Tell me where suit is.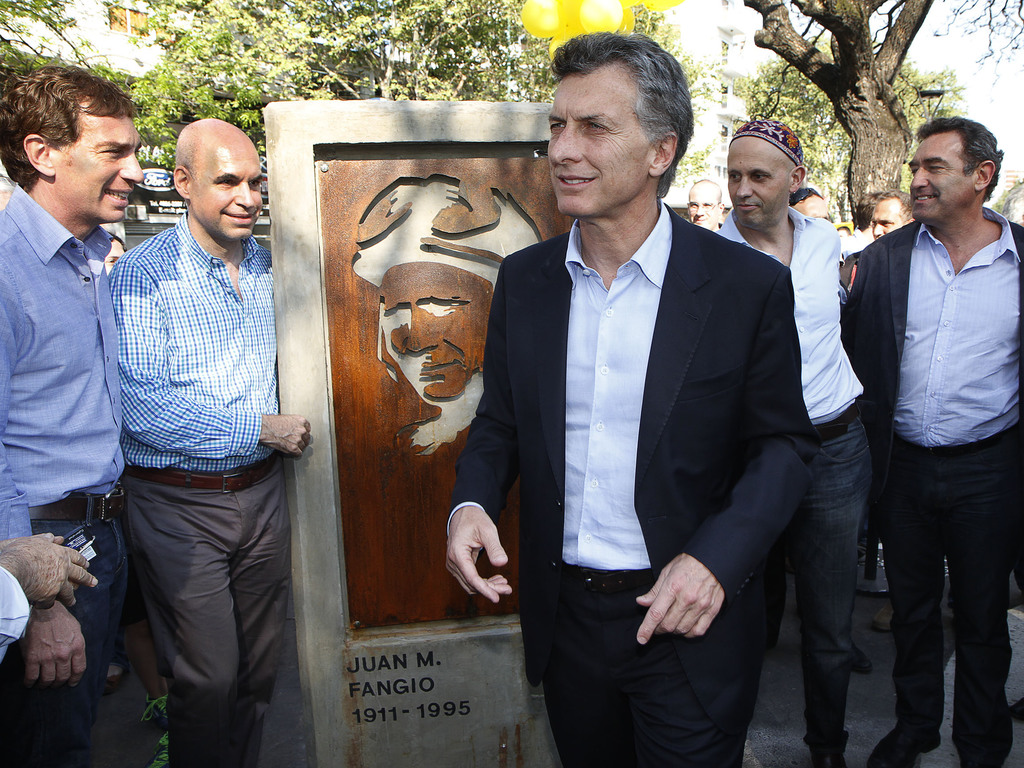
suit is at {"left": 850, "top": 142, "right": 1021, "bottom": 767}.
